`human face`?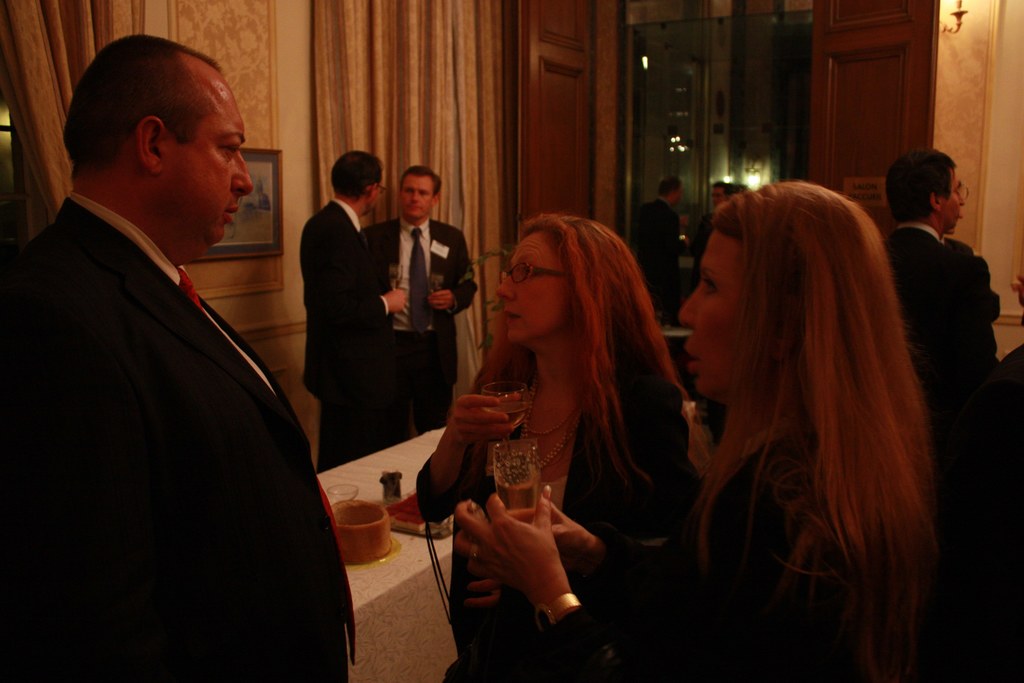
region(681, 233, 740, 393)
